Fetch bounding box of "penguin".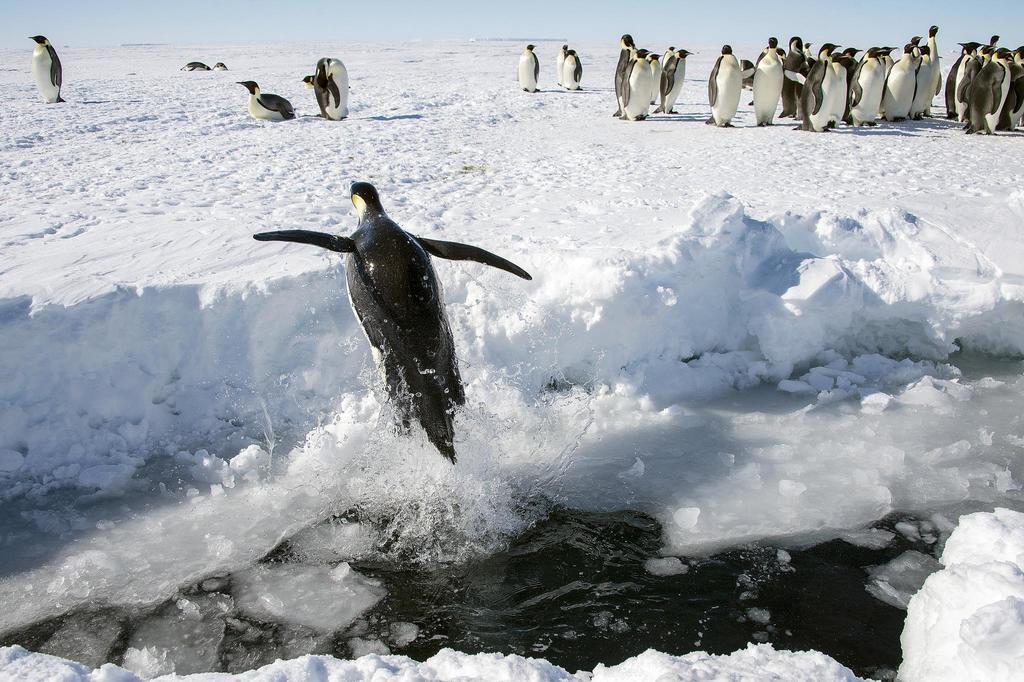
Bbox: 662 44 680 72.
